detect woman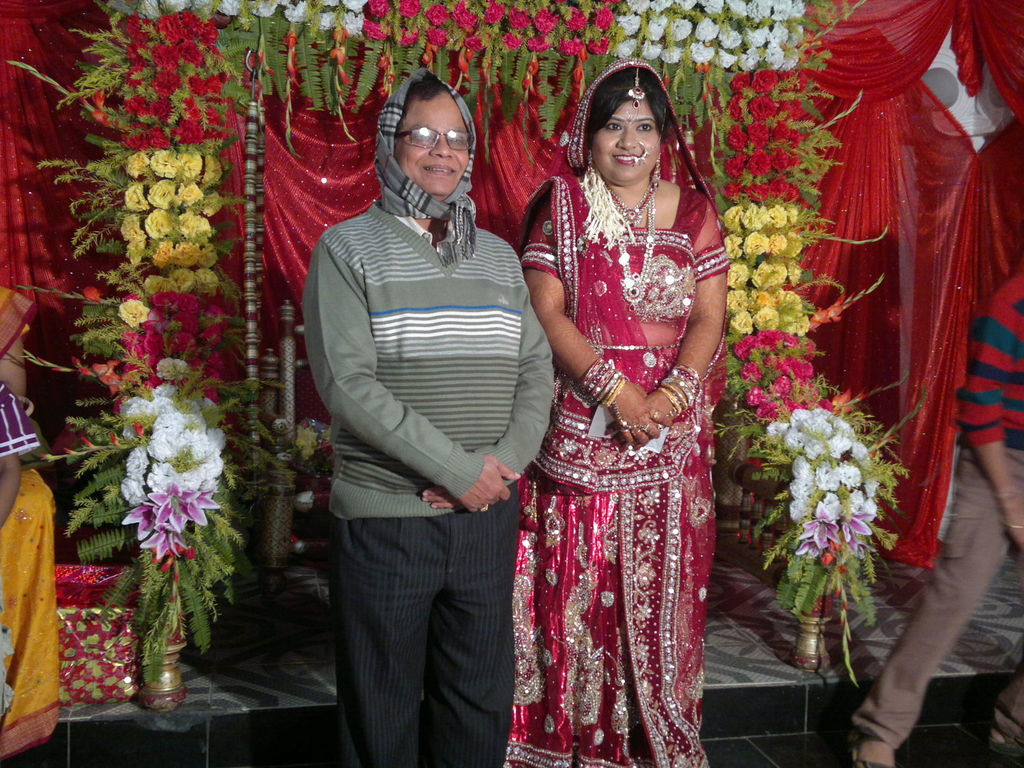
bbox(509, 41, 751, 767)
